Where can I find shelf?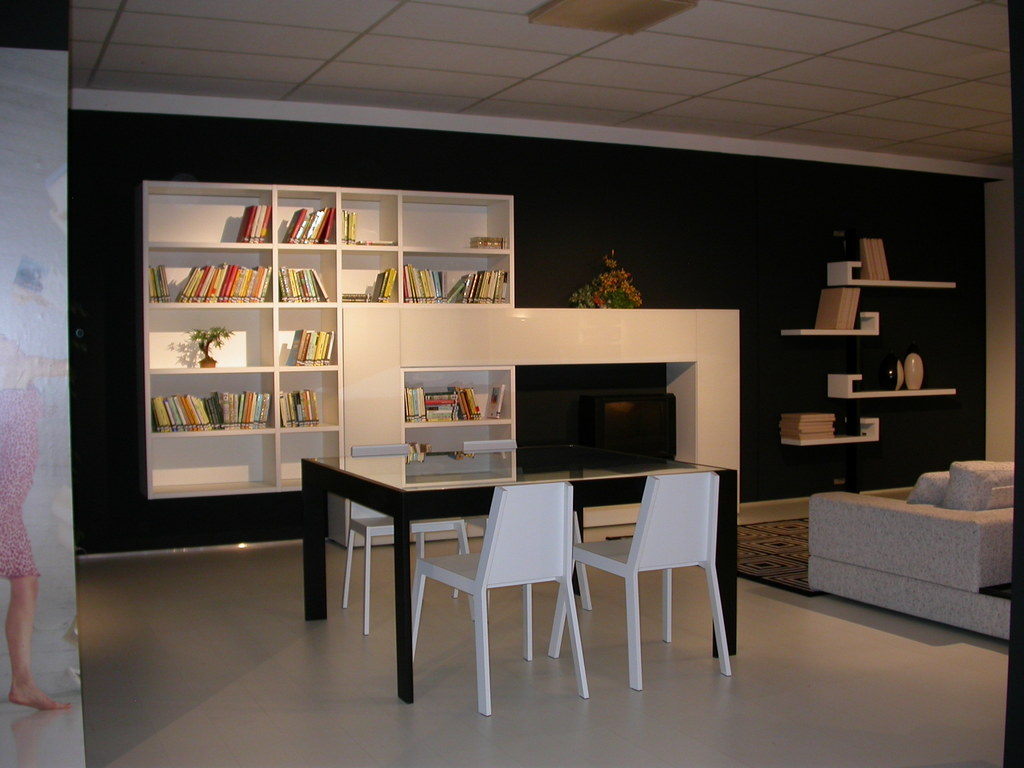
You can find it at bbox=[397, 252, 514, 307].
